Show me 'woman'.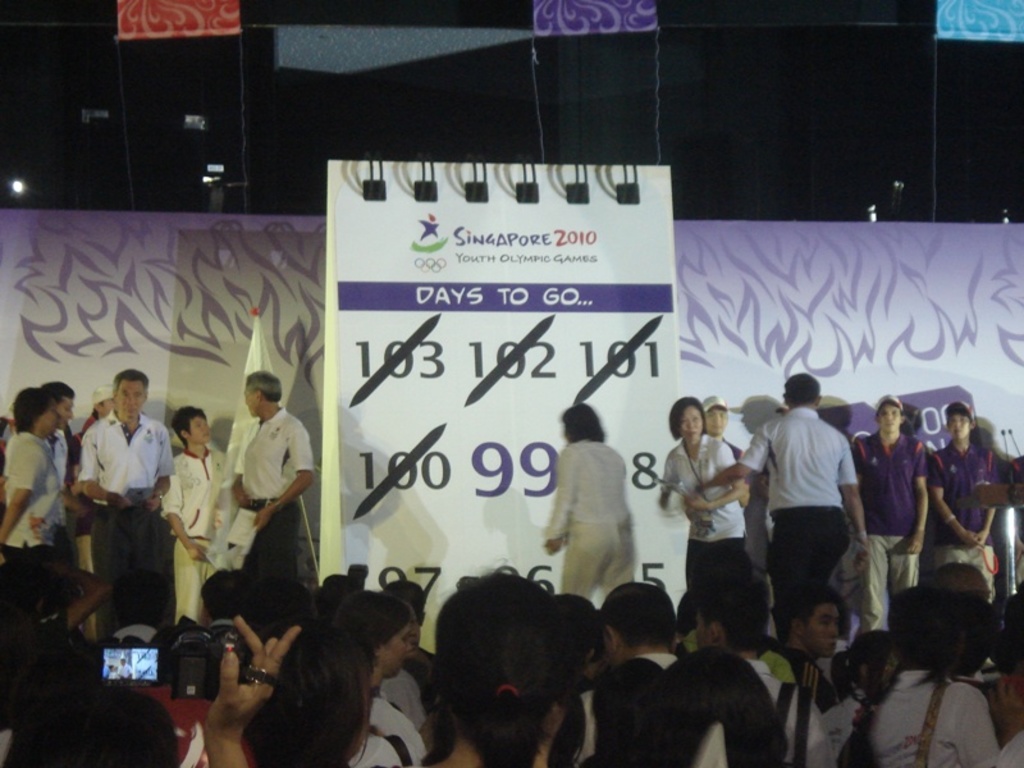
'woman' is here: BBox(0, 384, 63, 557).
